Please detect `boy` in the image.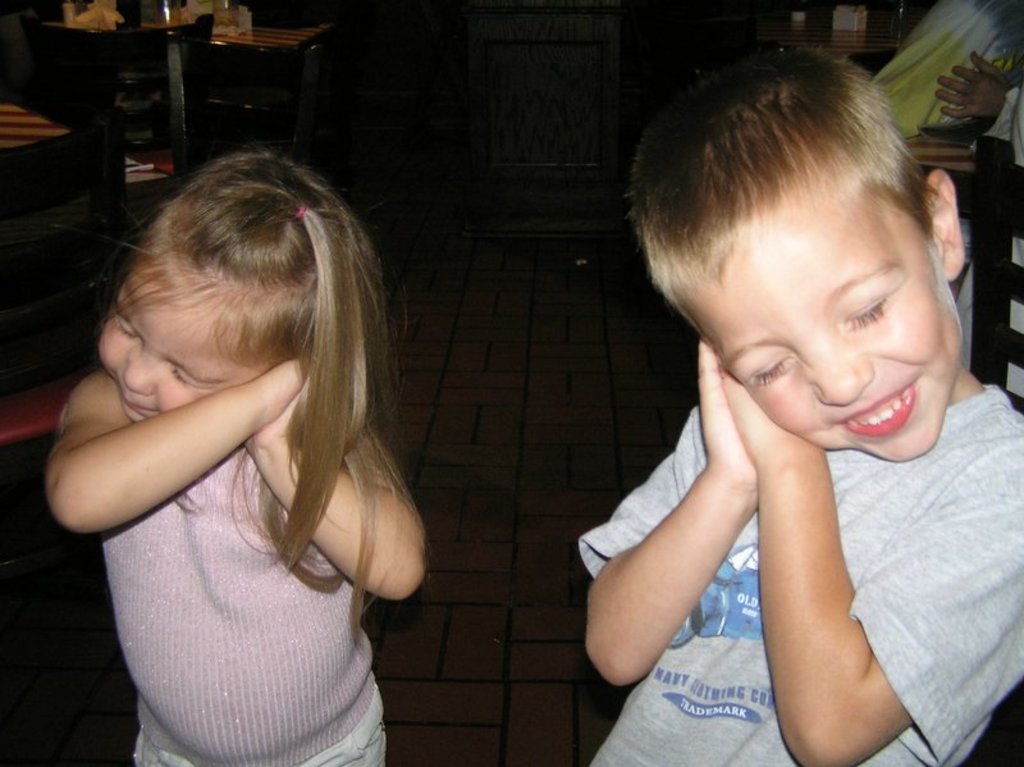
579 24 1023 766.
